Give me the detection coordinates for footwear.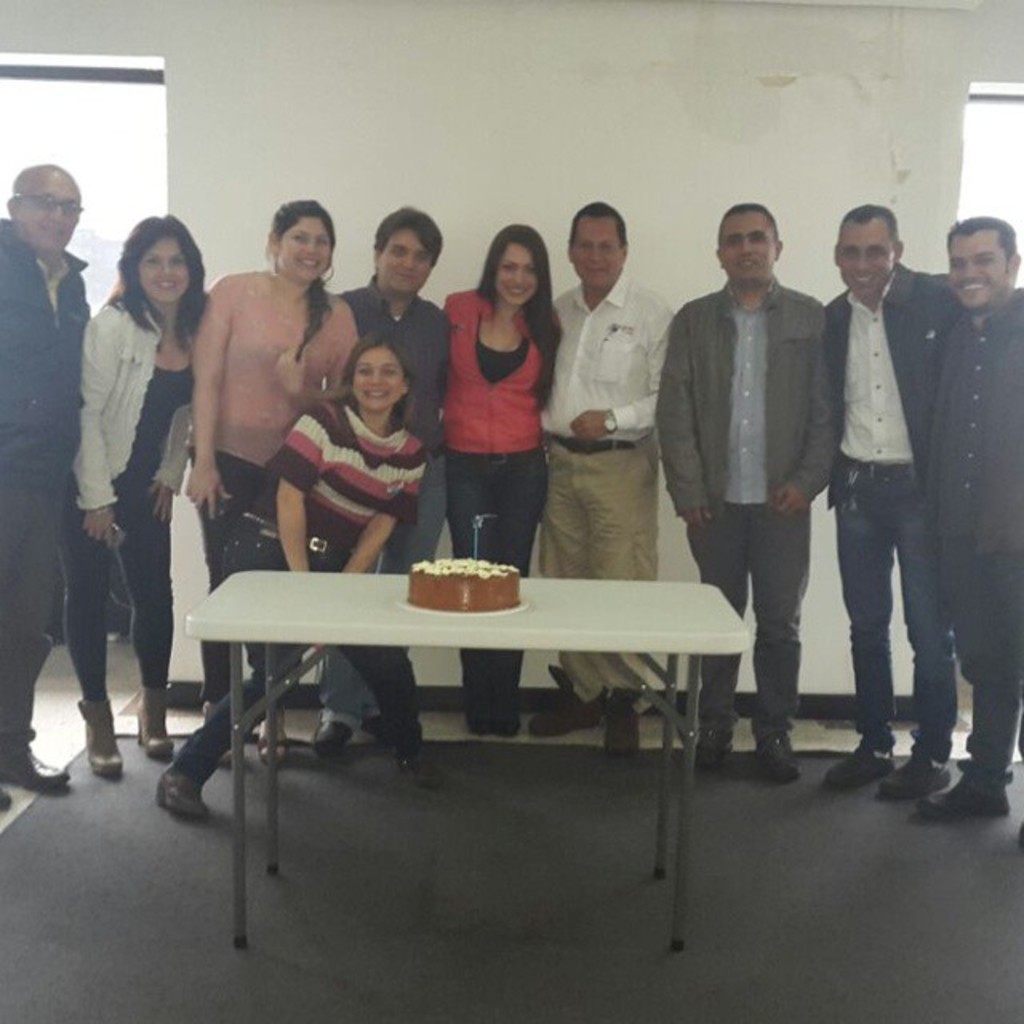
x1=82, y1=707, x2=122, y2=774.
